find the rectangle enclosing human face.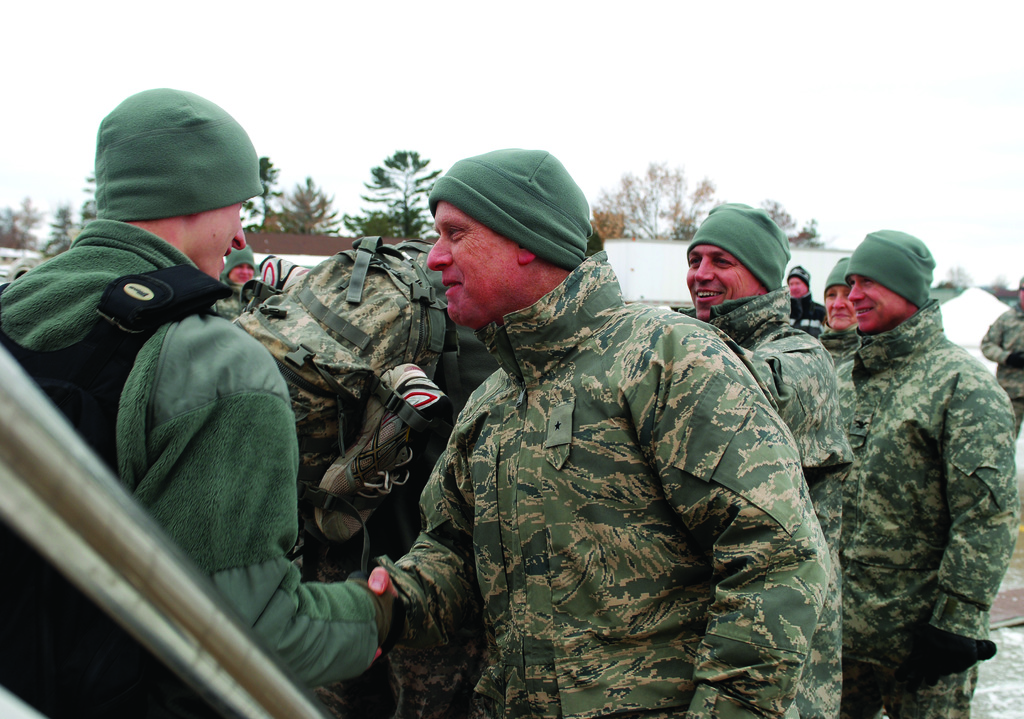
bbox(424, 197, 520, 317).
